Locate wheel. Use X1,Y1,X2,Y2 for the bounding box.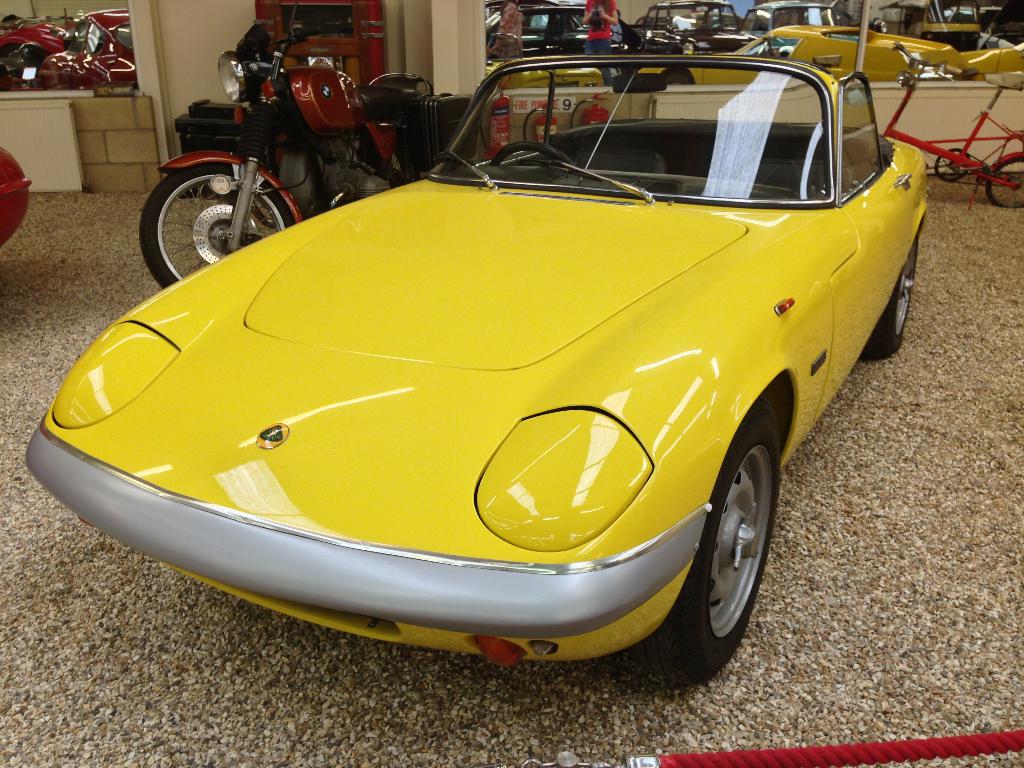
132,159,289,288.
